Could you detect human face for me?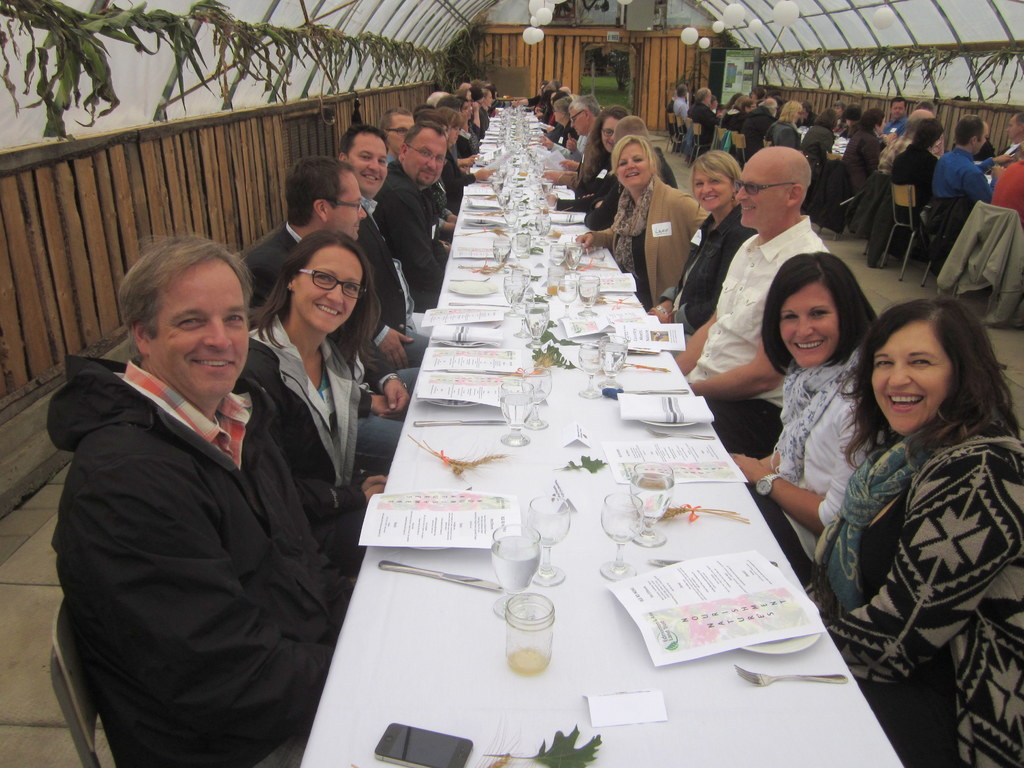
Detection result: (327, 171, 365, 239).
